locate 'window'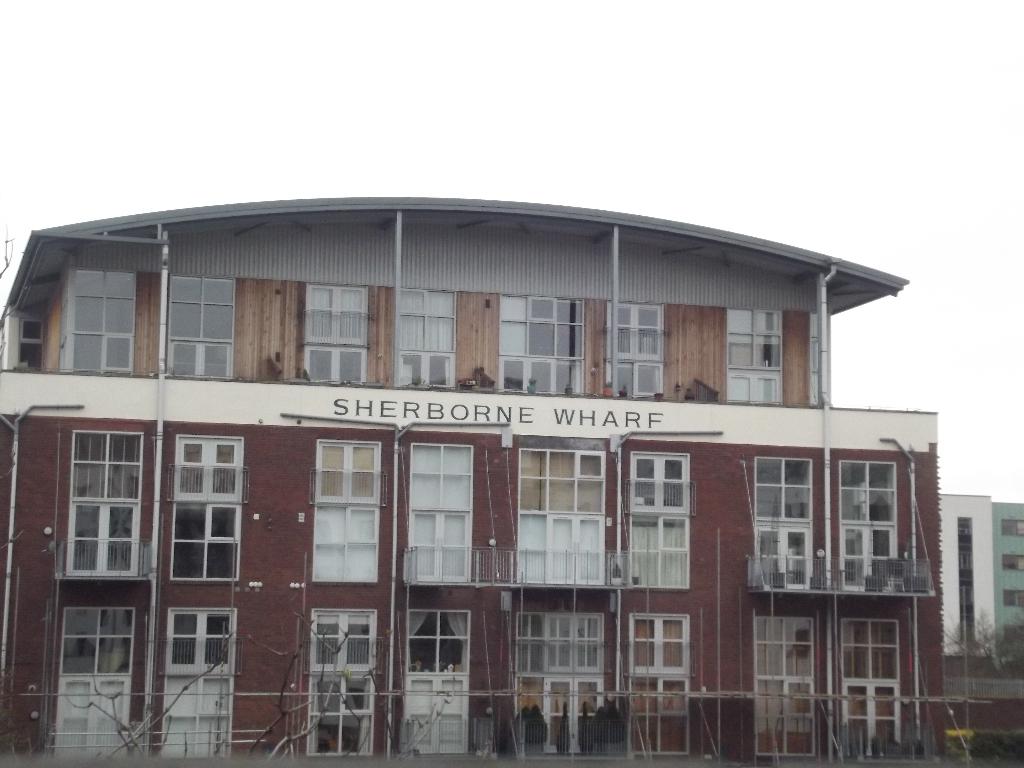
{"left": 173, "top": 426, "right": 244, "bottom": 584}
